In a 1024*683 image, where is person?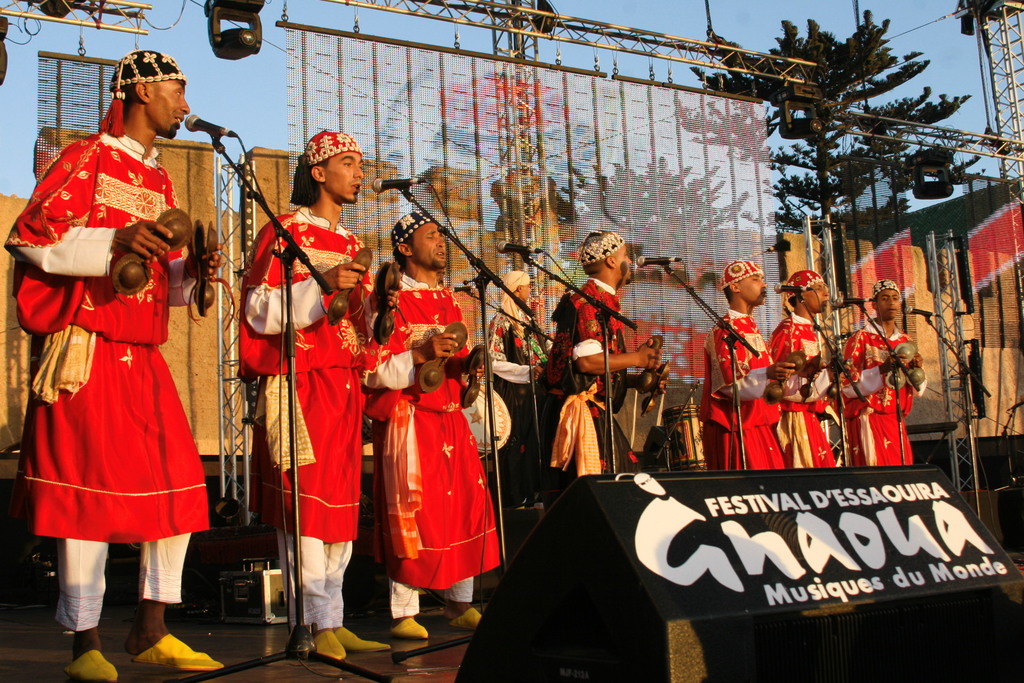
detection(0, 50, 227, 674).
